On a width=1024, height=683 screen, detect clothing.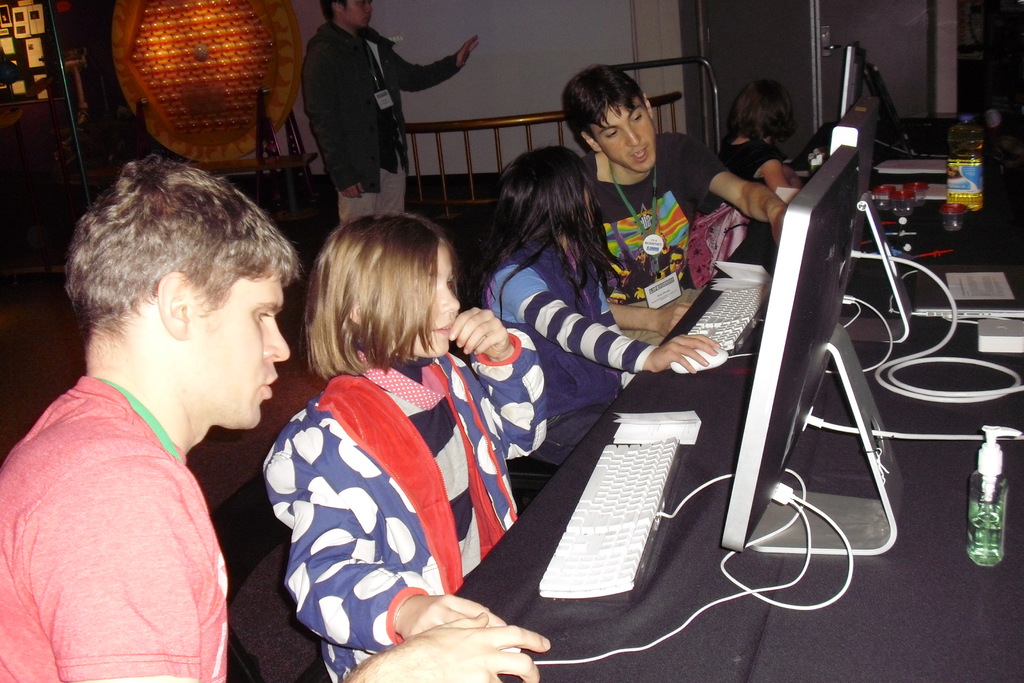
detection(680, 138, 788, 288).
